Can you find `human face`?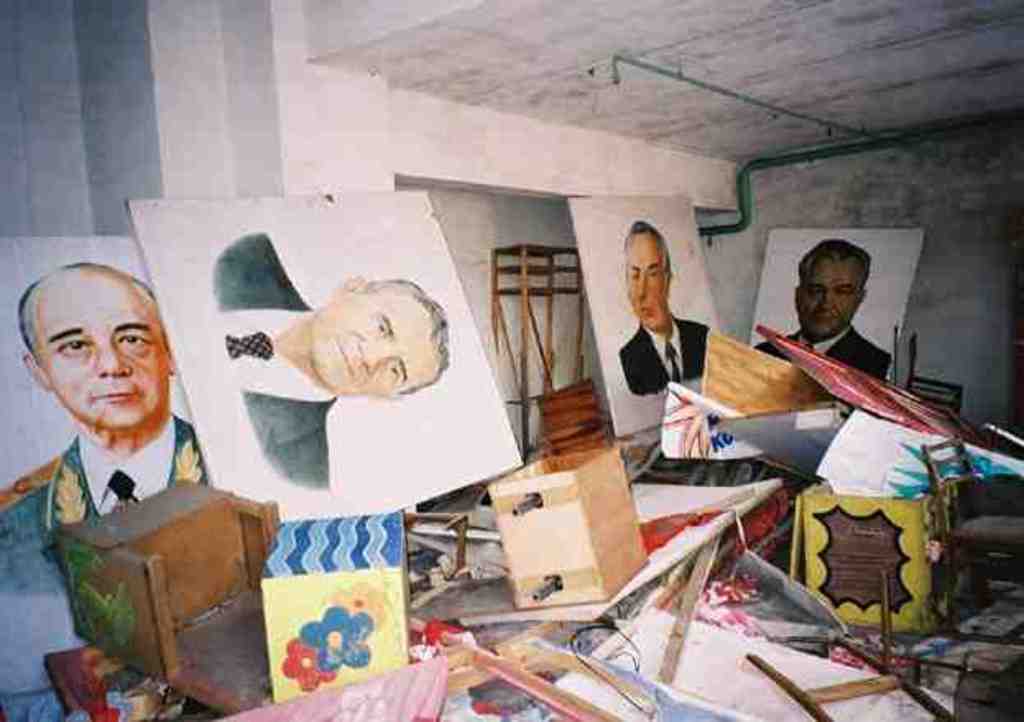
Yes, bounding box: pyautogui.locateOnScreen(311, 289, 432, 393).
